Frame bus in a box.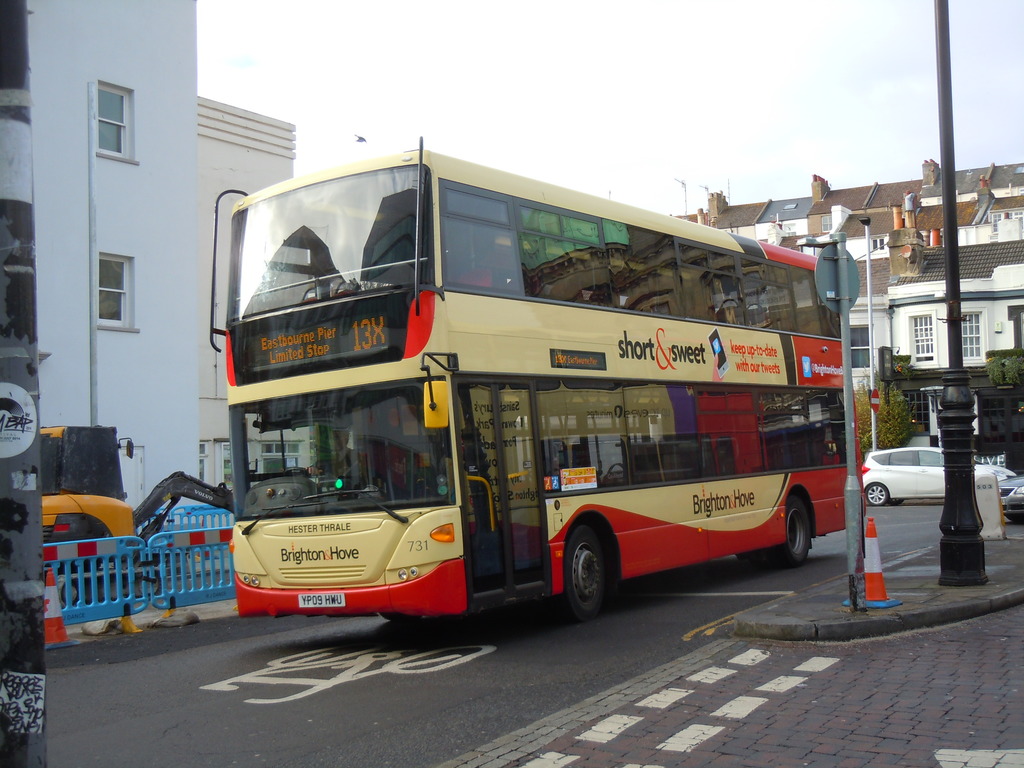
204, 134, 868, 630.
